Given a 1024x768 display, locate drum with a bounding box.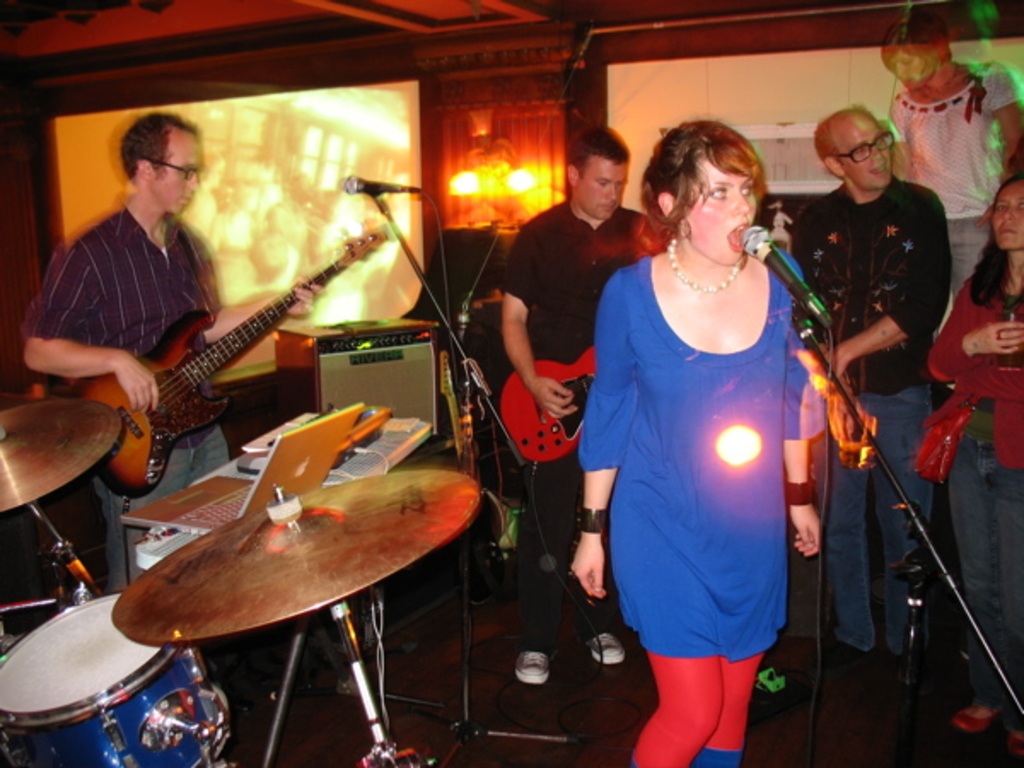
Located: <box>0,534,220,746</box>.
